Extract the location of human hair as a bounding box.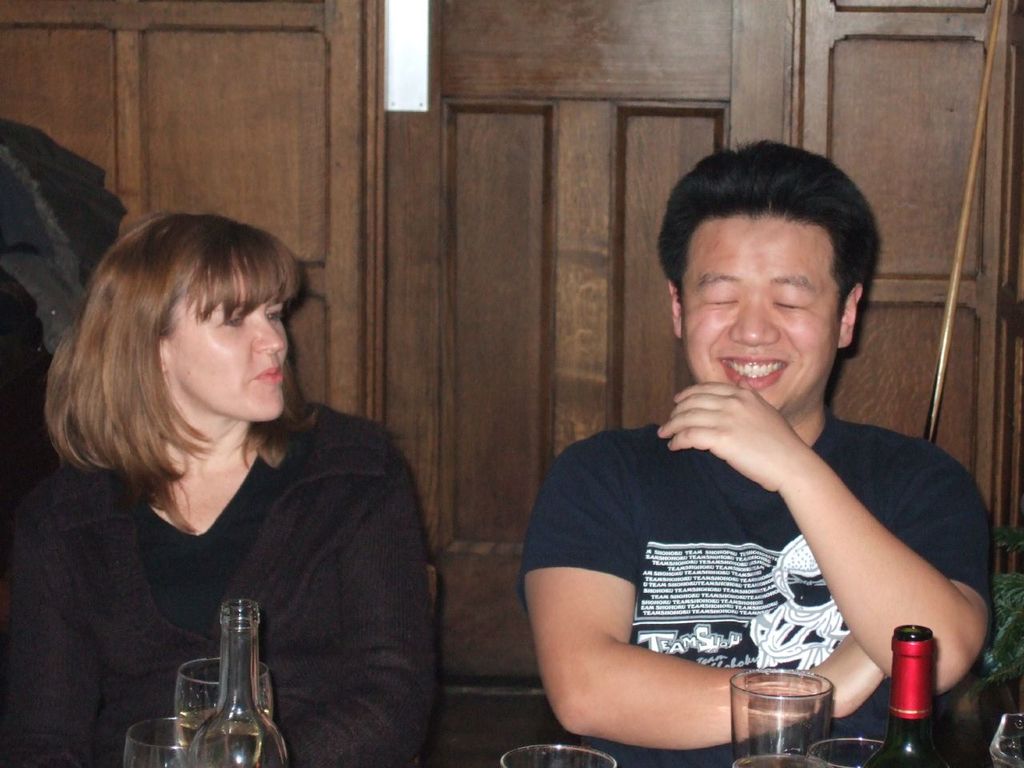
Rect(59, 197, 314, 485).
